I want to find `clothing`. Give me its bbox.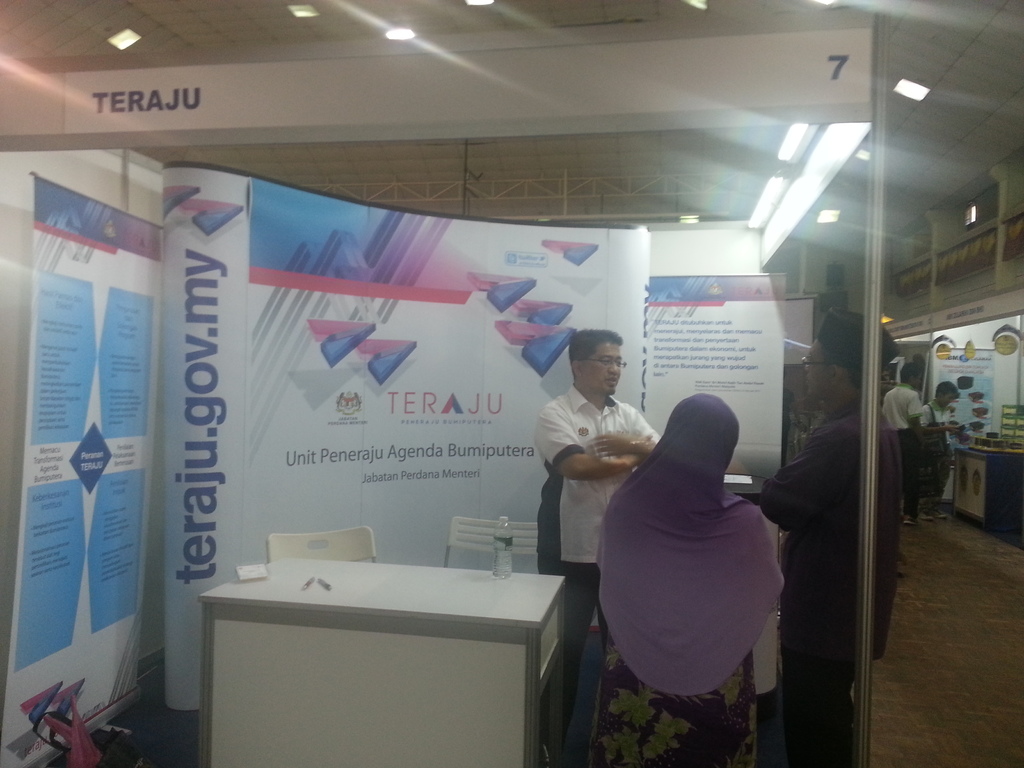
bbox=[778, 378, 902, 728].
